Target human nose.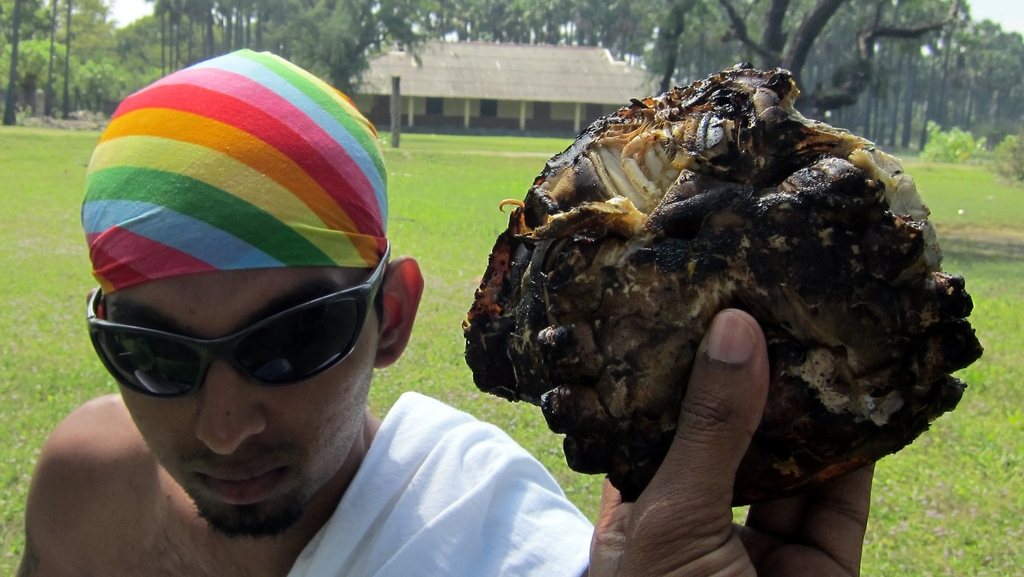
Target region: bbox(191, 349, 263, 450).
